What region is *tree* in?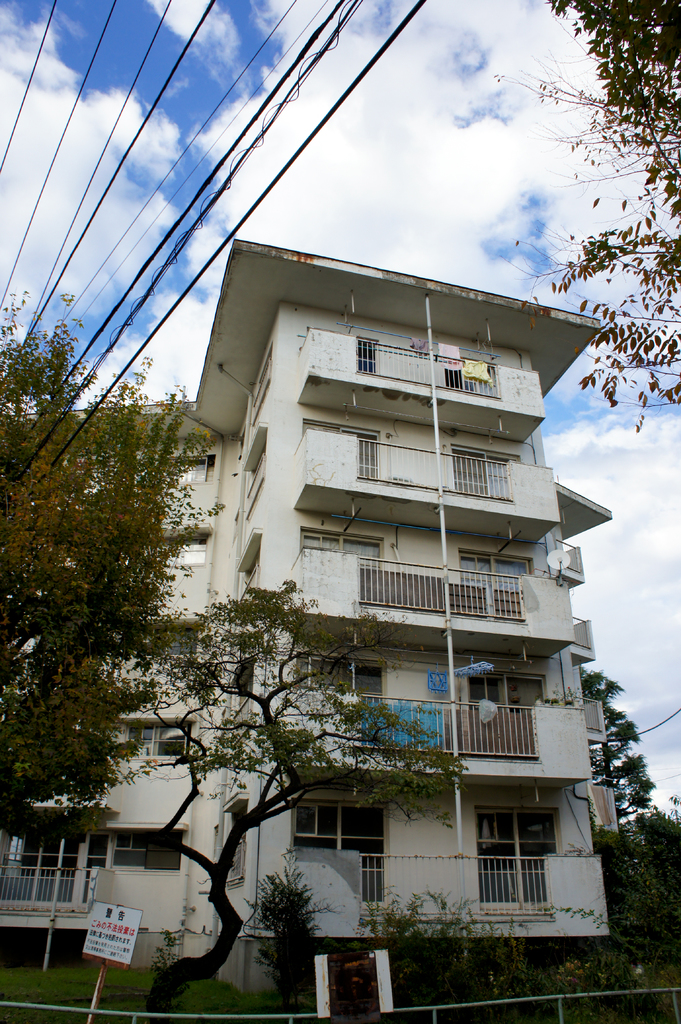
19,295,211,900.
